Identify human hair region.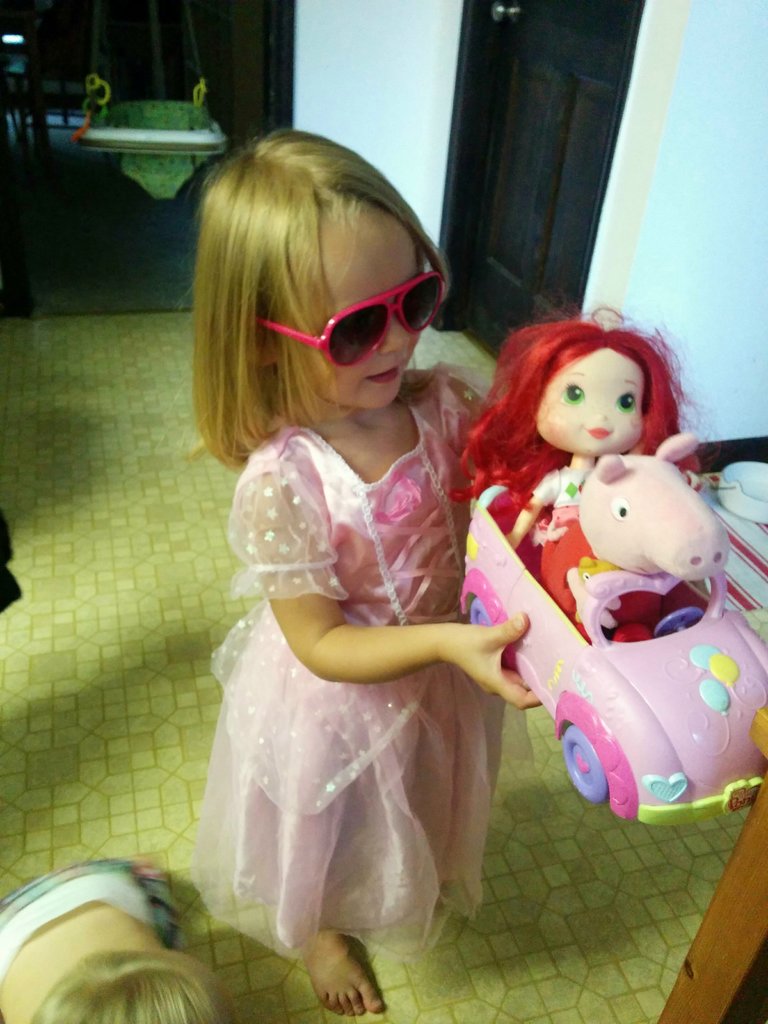
Region: 37,941,233,1022.
